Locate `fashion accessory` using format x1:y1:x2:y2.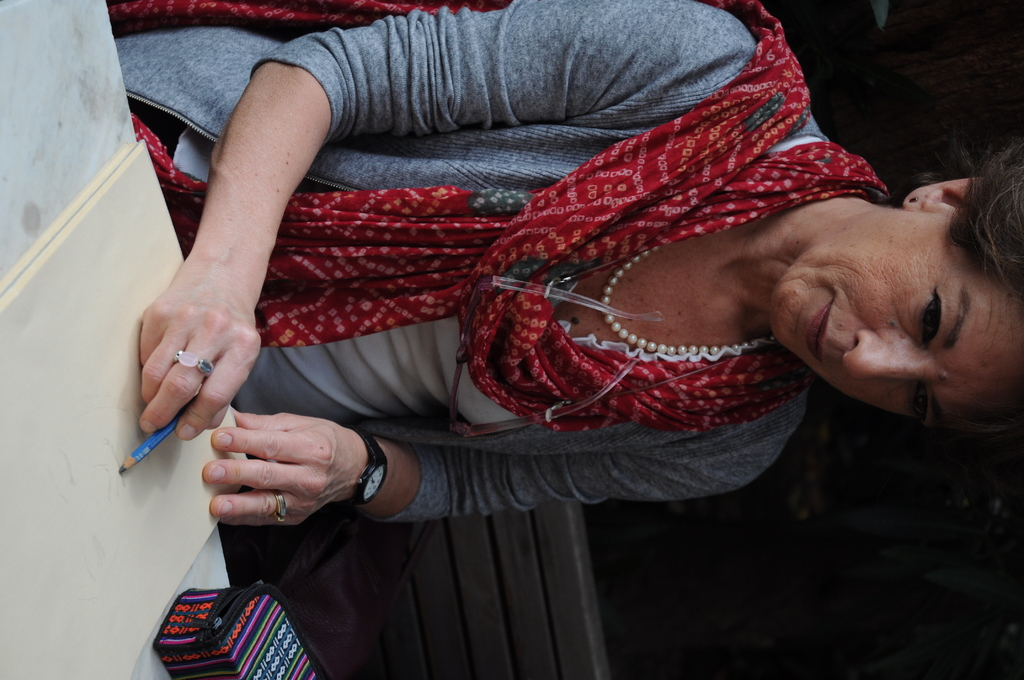
349:426:389:512.
